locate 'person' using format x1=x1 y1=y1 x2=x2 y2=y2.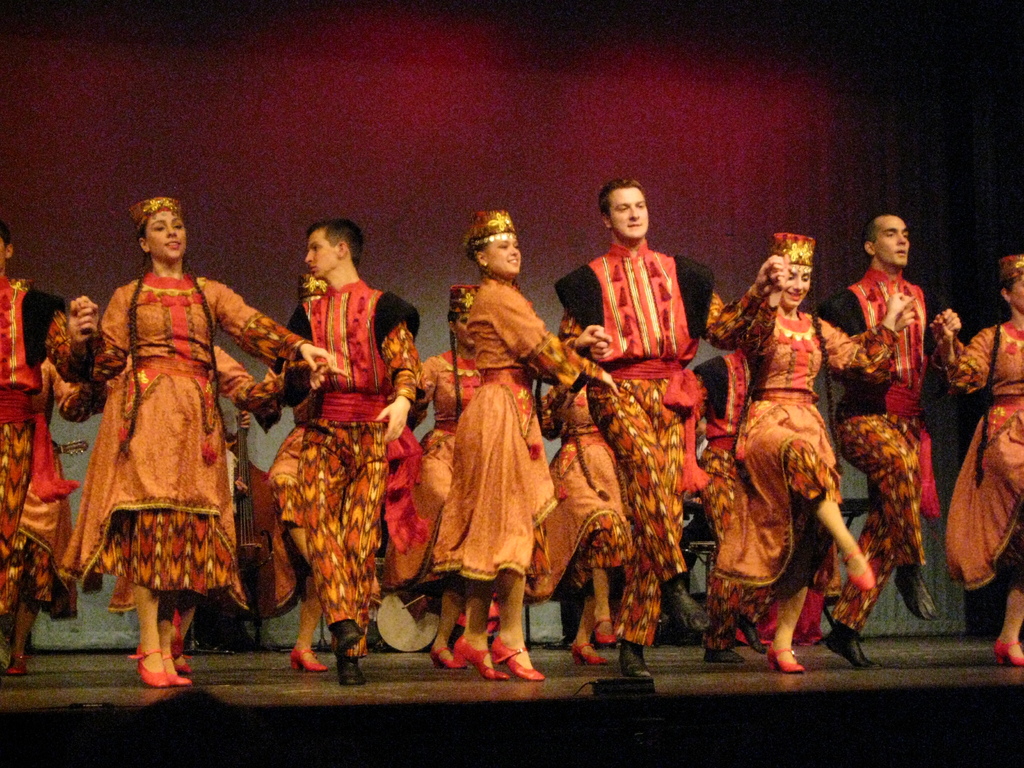
x1=428 y1=202 x2=627 y2=685.
